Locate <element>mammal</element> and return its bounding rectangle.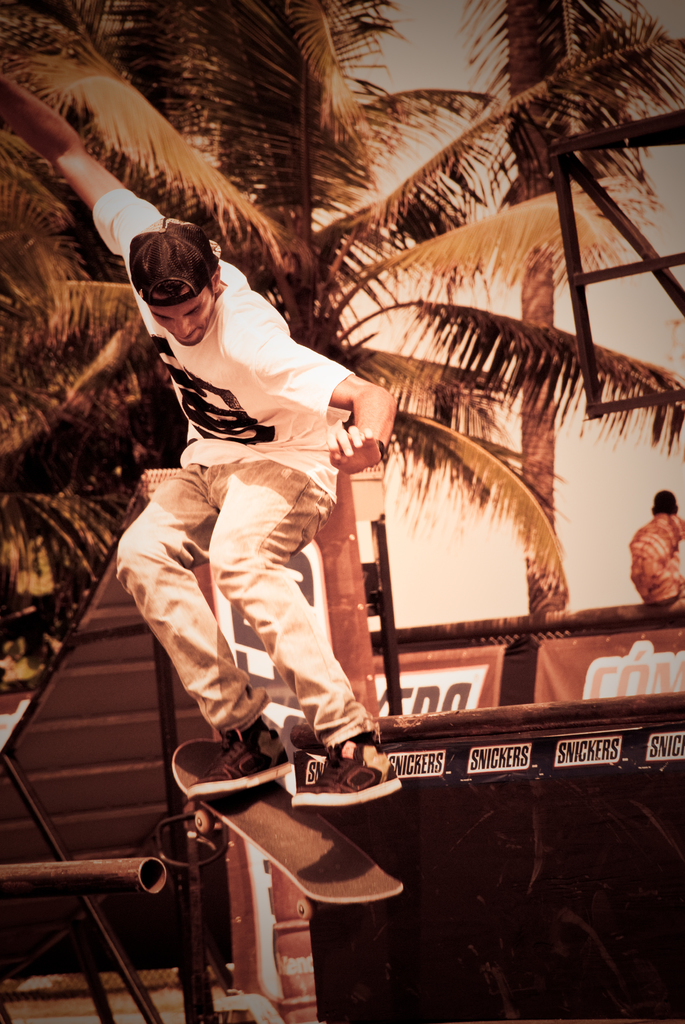
x1=0, y1=70, x2=403, y2=810.
